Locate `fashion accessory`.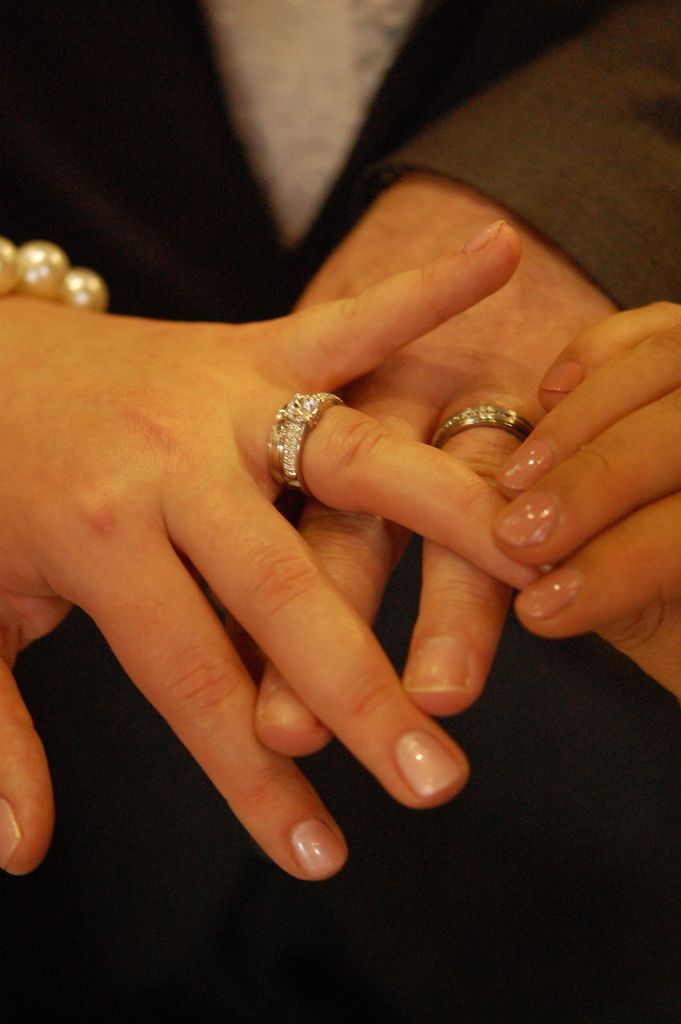
Bounding box: (0,801,22,863).
